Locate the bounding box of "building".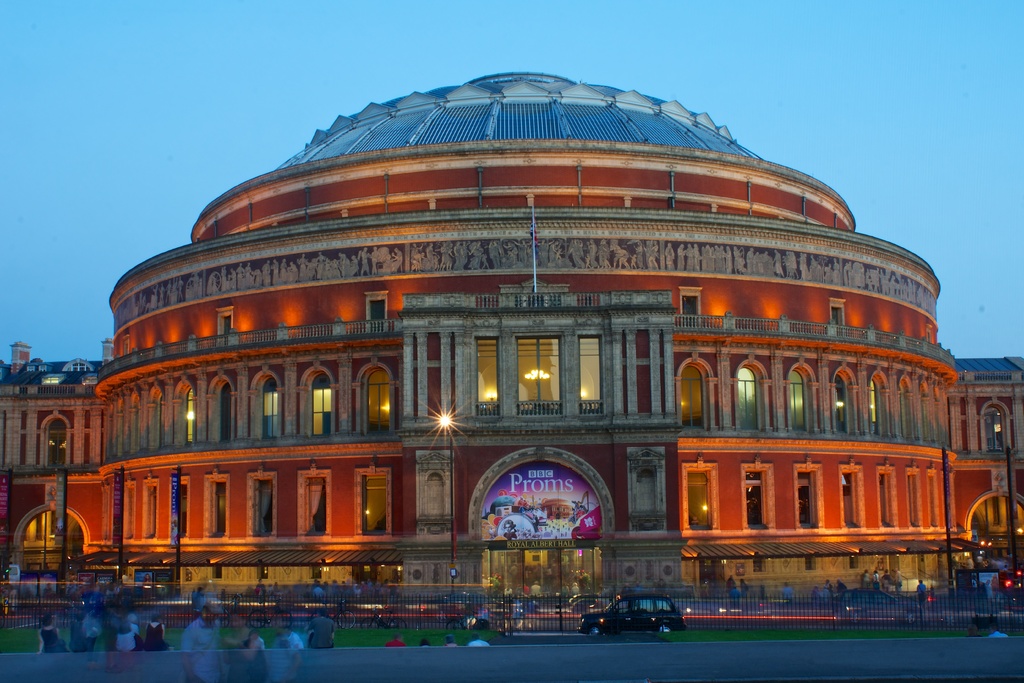
Bounding box: select_region(0, 76, 1023, 599).
